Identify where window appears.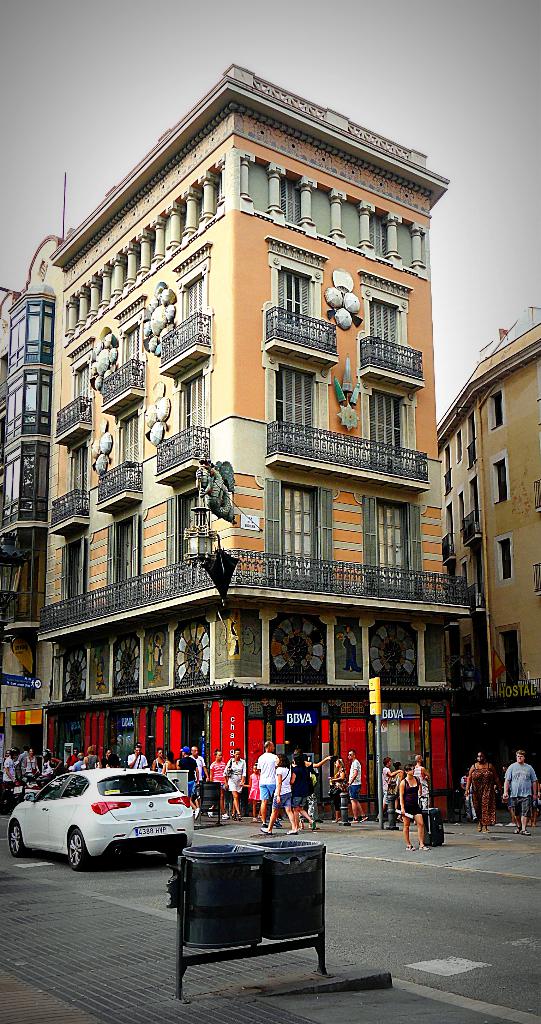
Appears at (left=364, top=387, right=407, bottom=475).
